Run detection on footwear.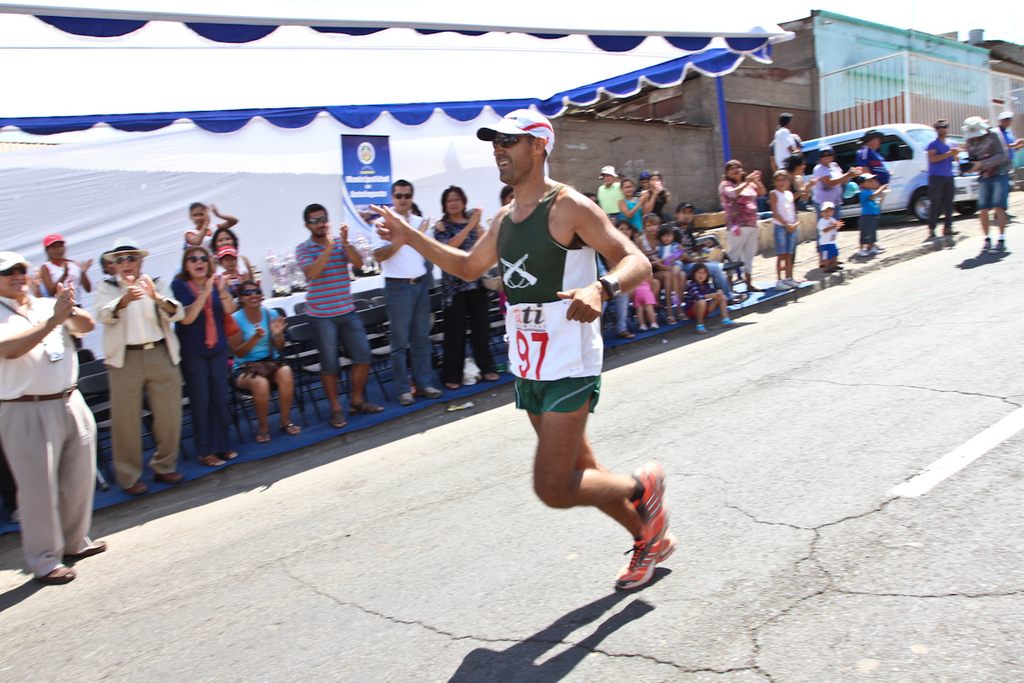
Result: 631 462 664 547.
